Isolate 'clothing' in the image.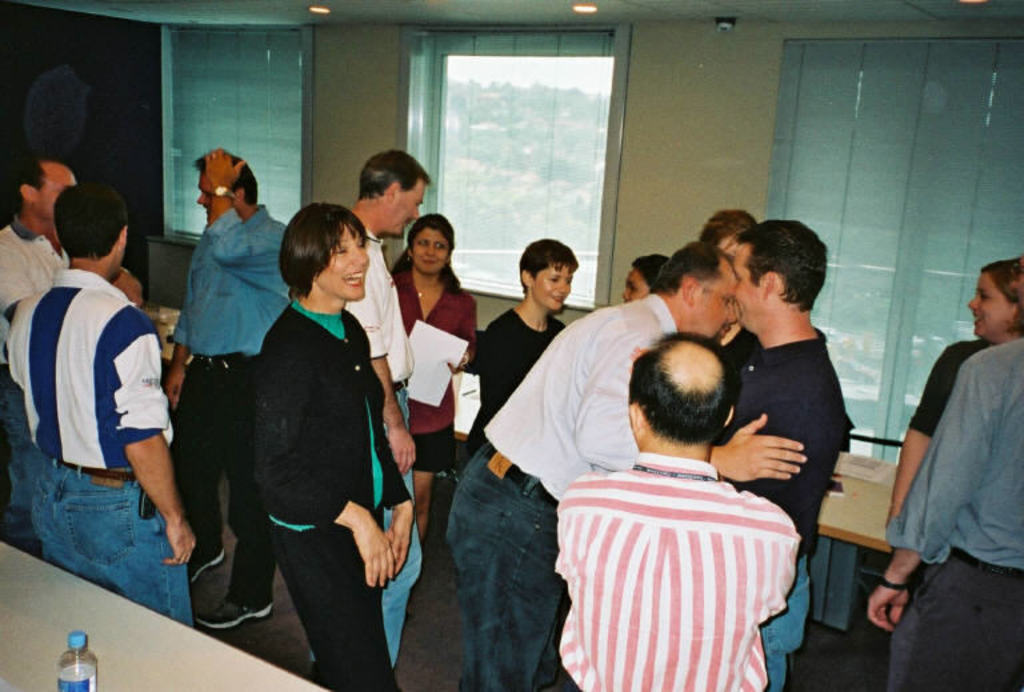
Isolated region: locate(901, 340, 1007, 441).
